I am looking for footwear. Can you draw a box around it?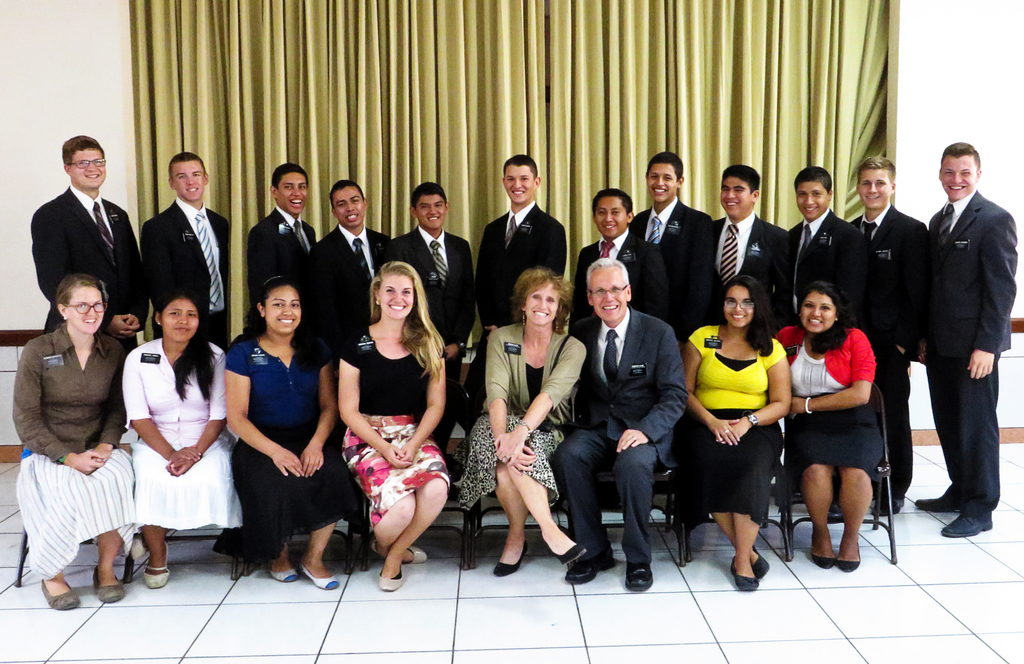
Sure, the bounding box is x1=910 y1=496 x2=964 y2=513.
